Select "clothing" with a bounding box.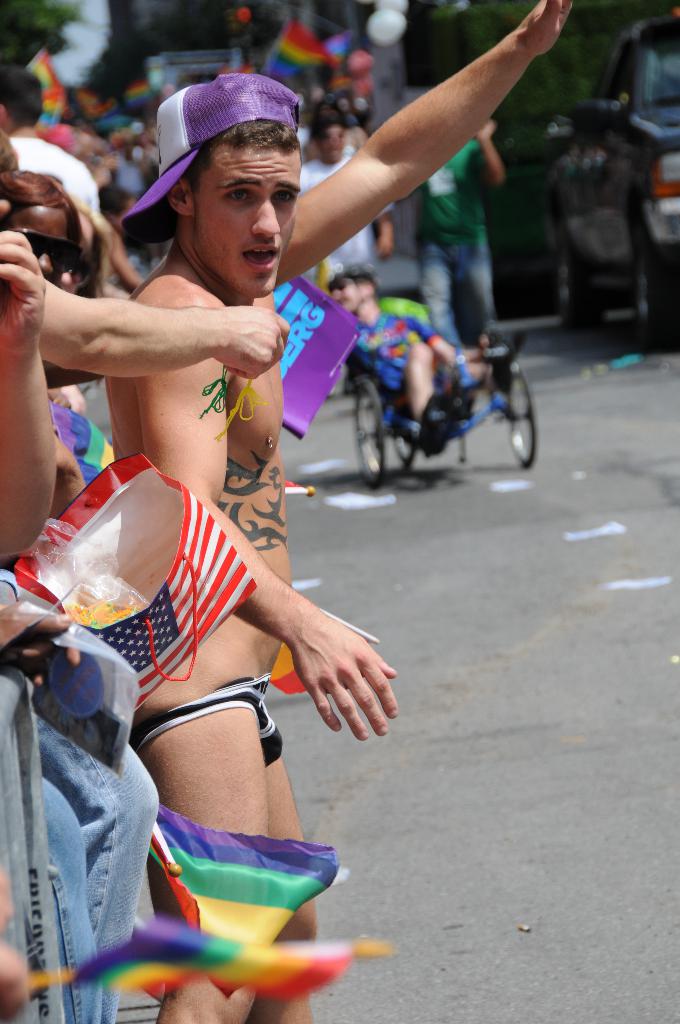
BBox(127, 669, 282, 767).
